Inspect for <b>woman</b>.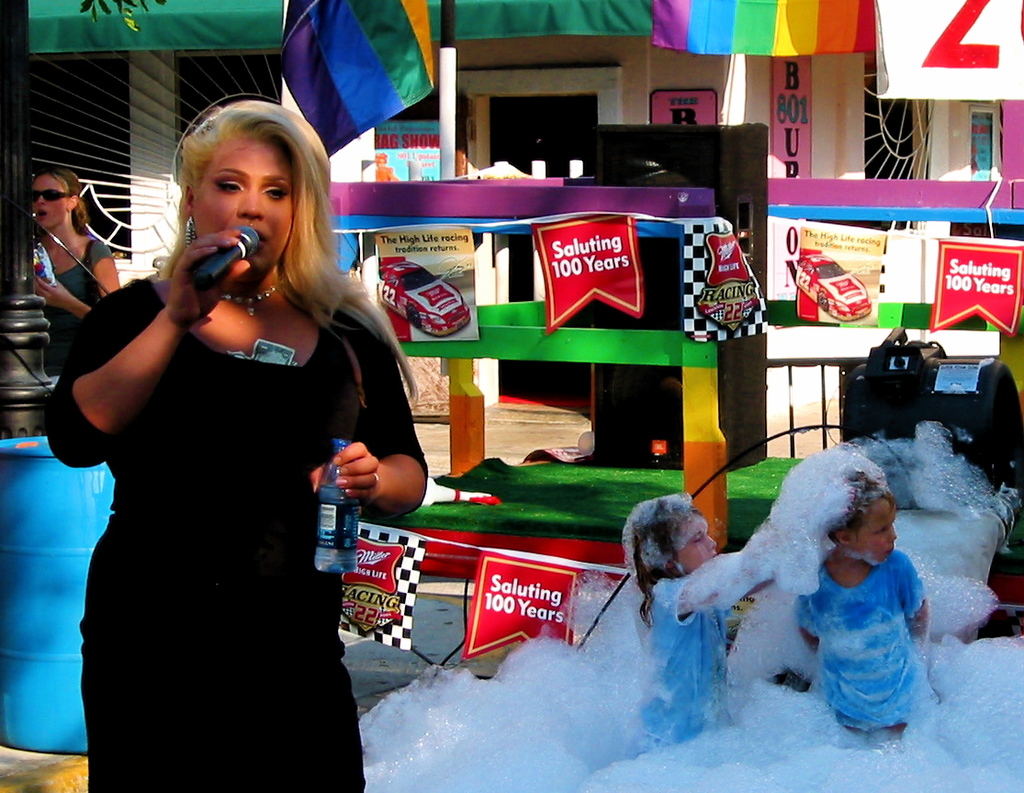
Inspection: <box>43,99,423,792</box>.
